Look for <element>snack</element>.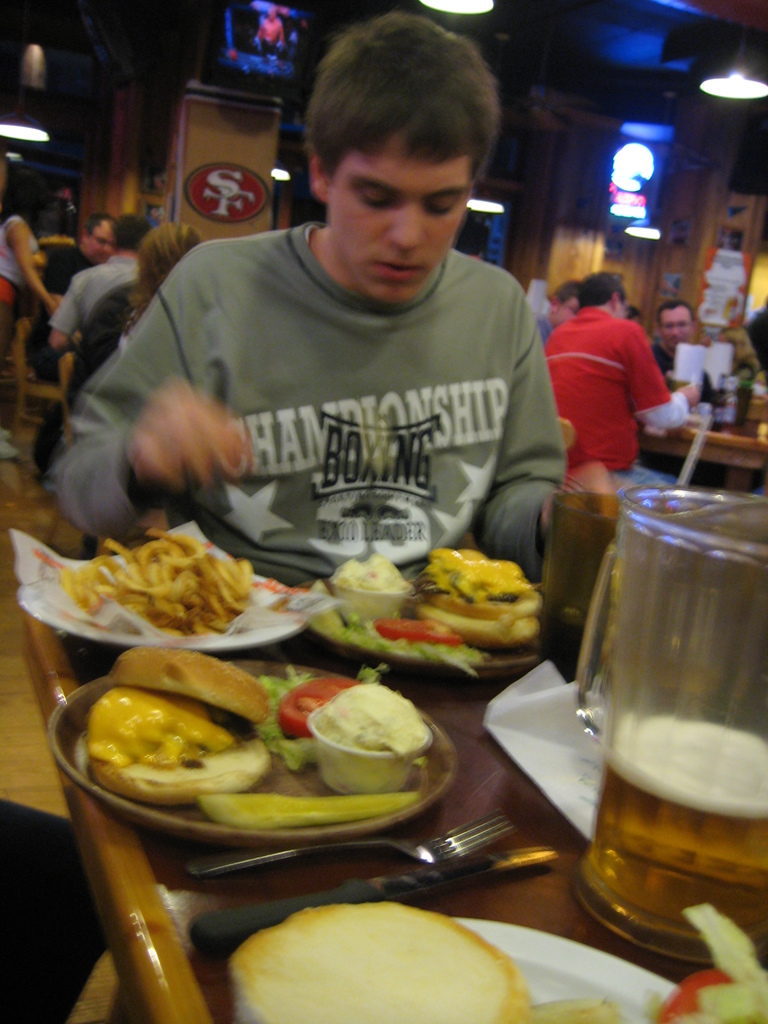
Found: locate(77, 634, 276, 802).
